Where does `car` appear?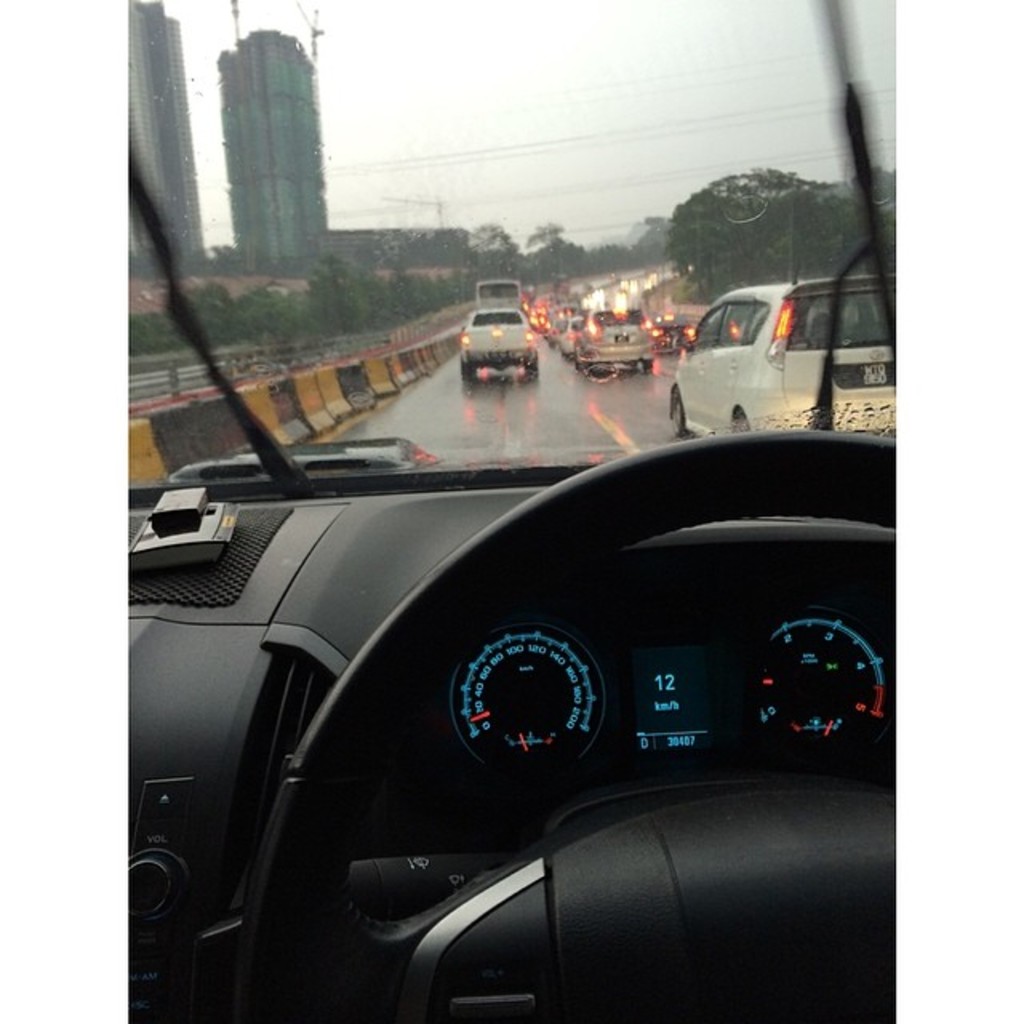
Appears at (450,306,533,378).
